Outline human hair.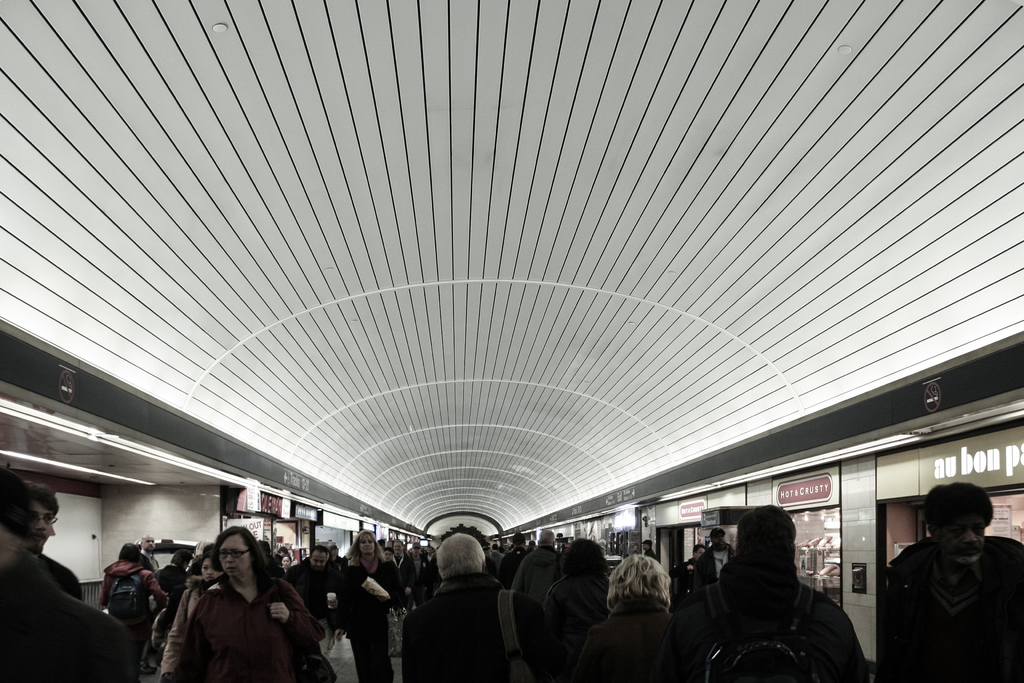
Outline: <box>347,529,383,568</box>.
